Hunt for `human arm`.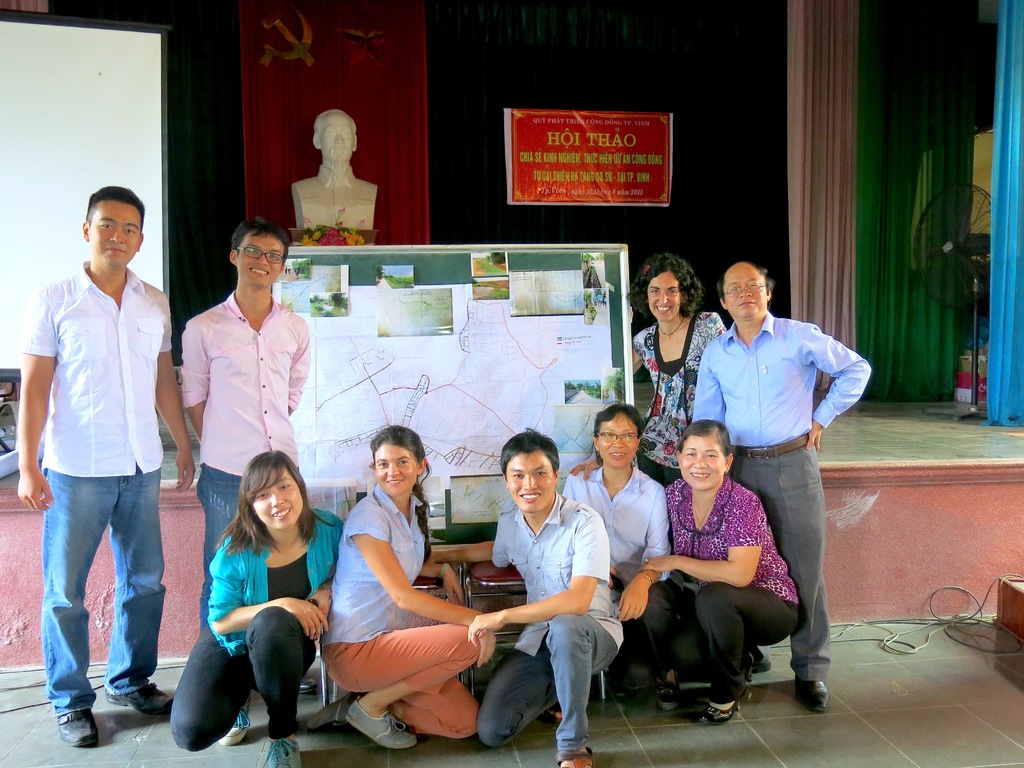
Hunted down at crop(202, 541, 334, 645).
